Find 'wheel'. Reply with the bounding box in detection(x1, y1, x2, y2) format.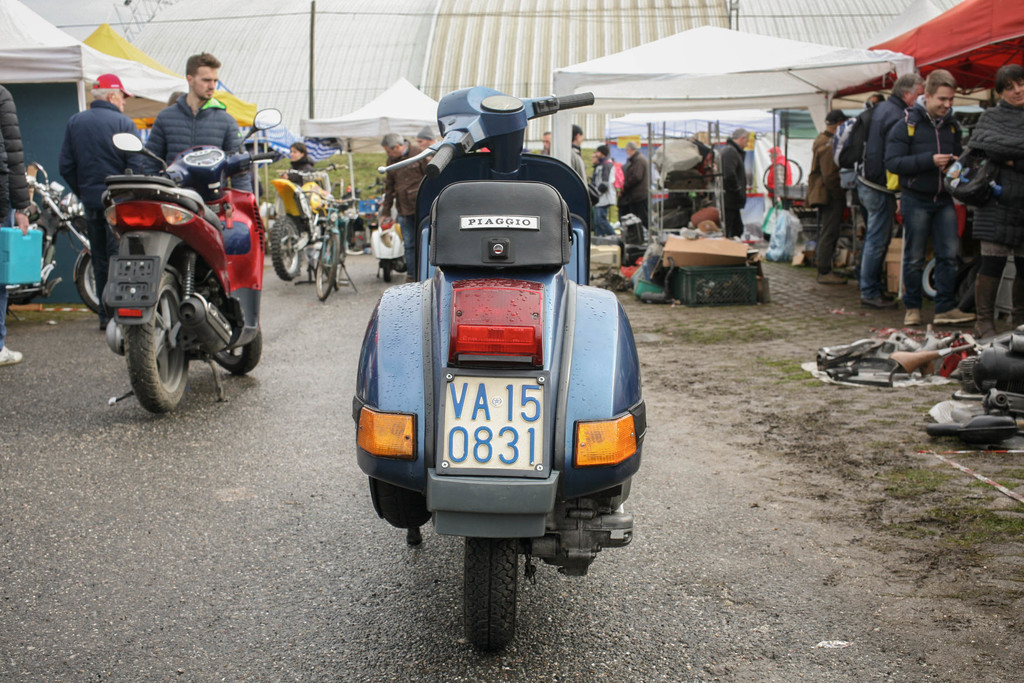
detection(206, 293, 262, 378).
